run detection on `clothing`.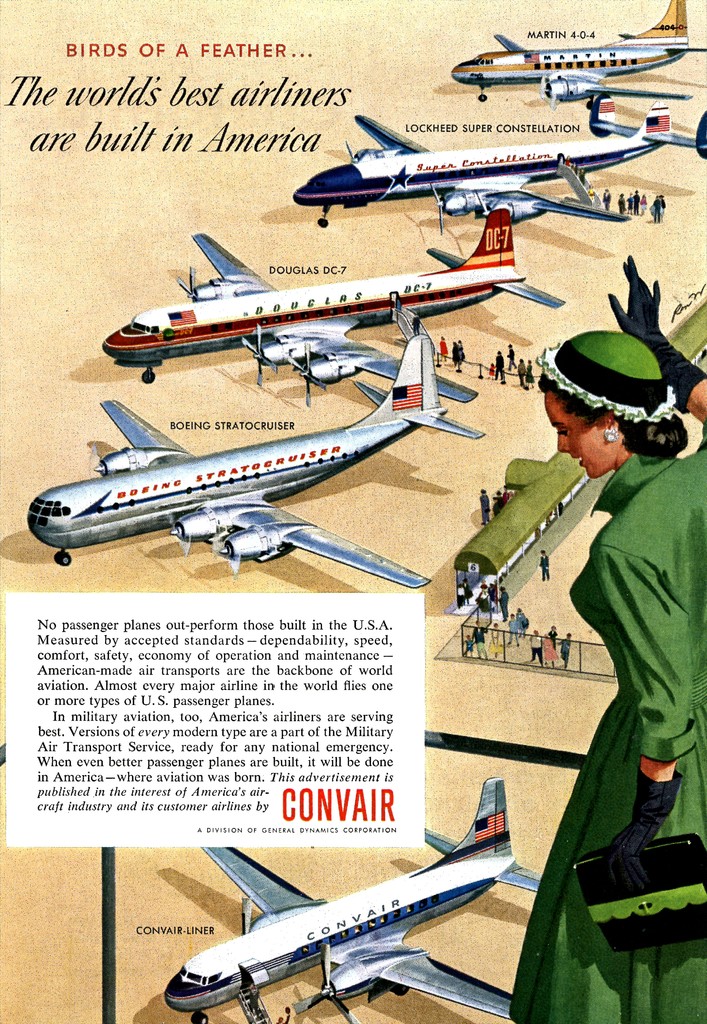
Result: detection(481, 492, 489, 525).
